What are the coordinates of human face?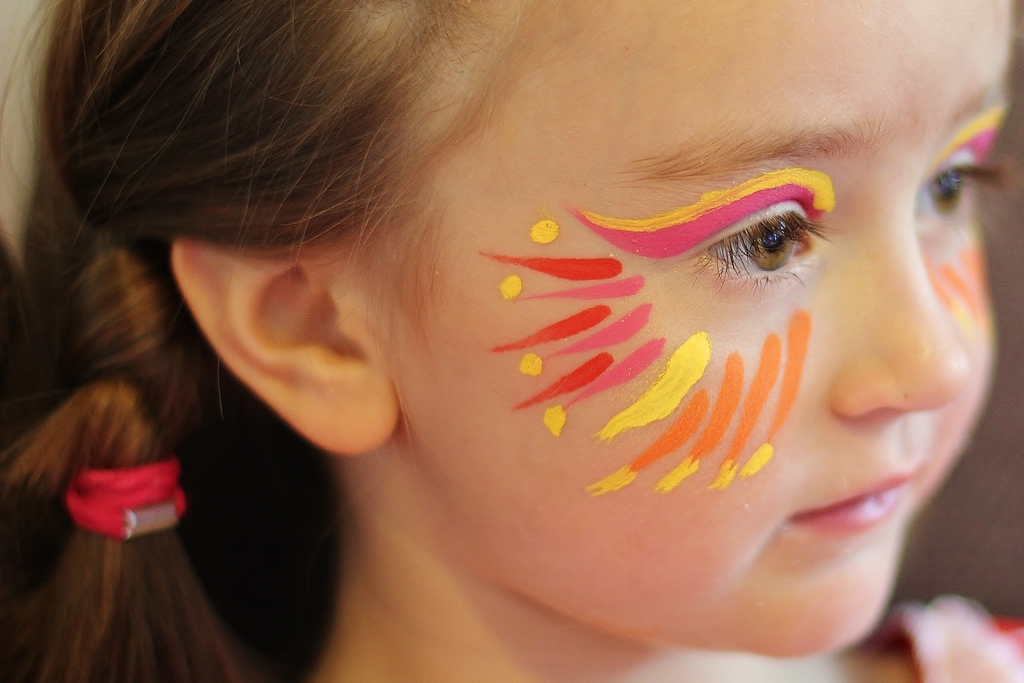
<region>388, 0, 1013, 661</region>.
